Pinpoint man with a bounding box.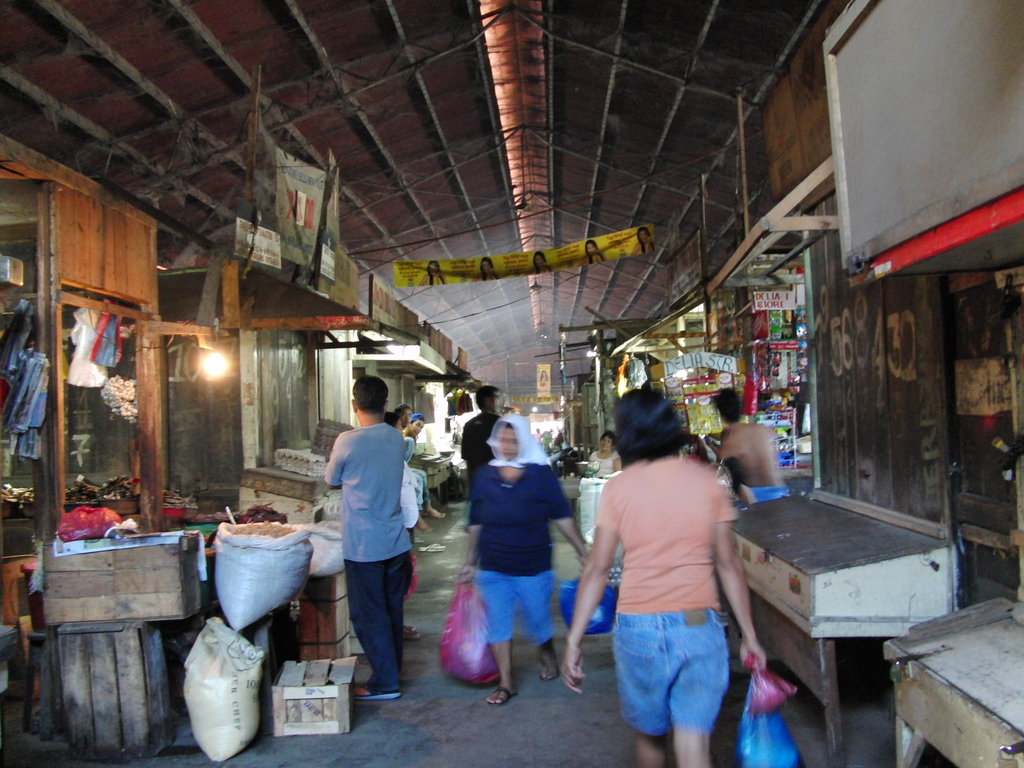
(left=541, top=428, right=553, bottom=451).
